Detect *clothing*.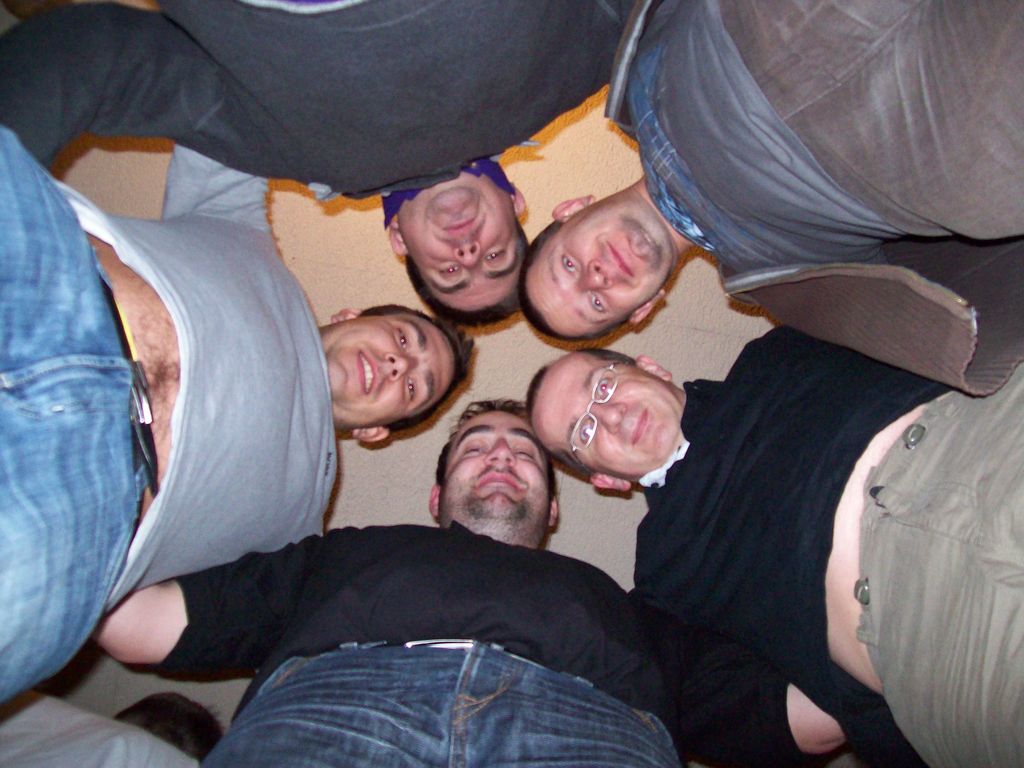
Detected at left=133, top=521, right=691, bottom=767.
